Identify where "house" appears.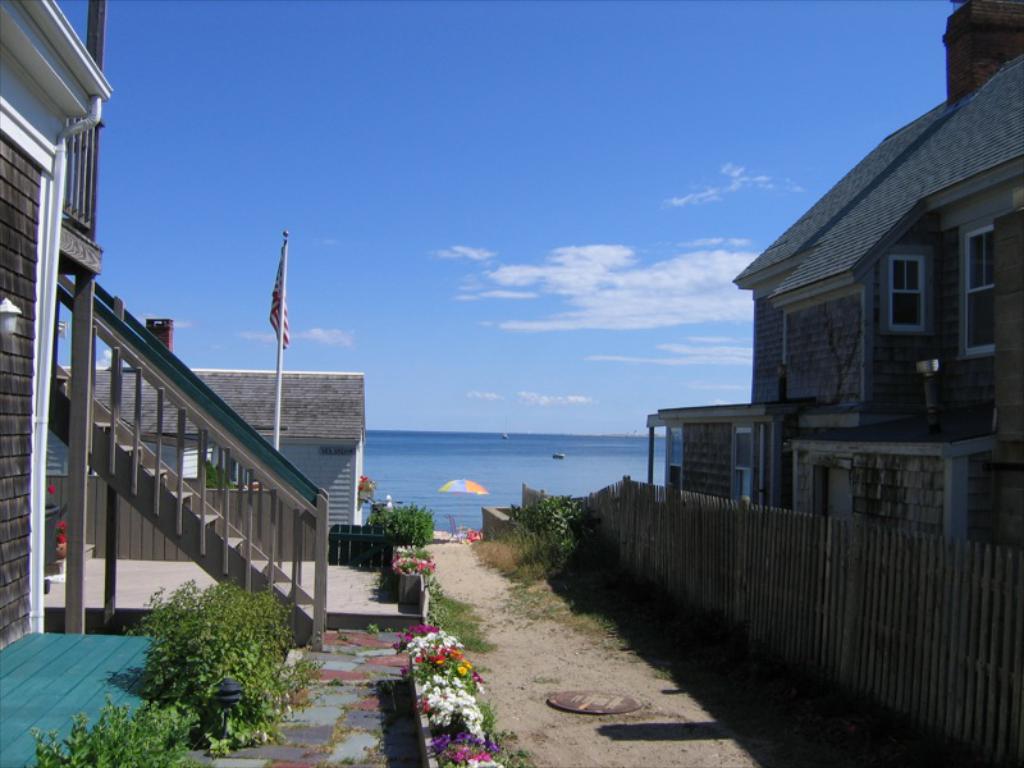
Appears at (x1=680, y1=33, x2=1018, y2=586).
